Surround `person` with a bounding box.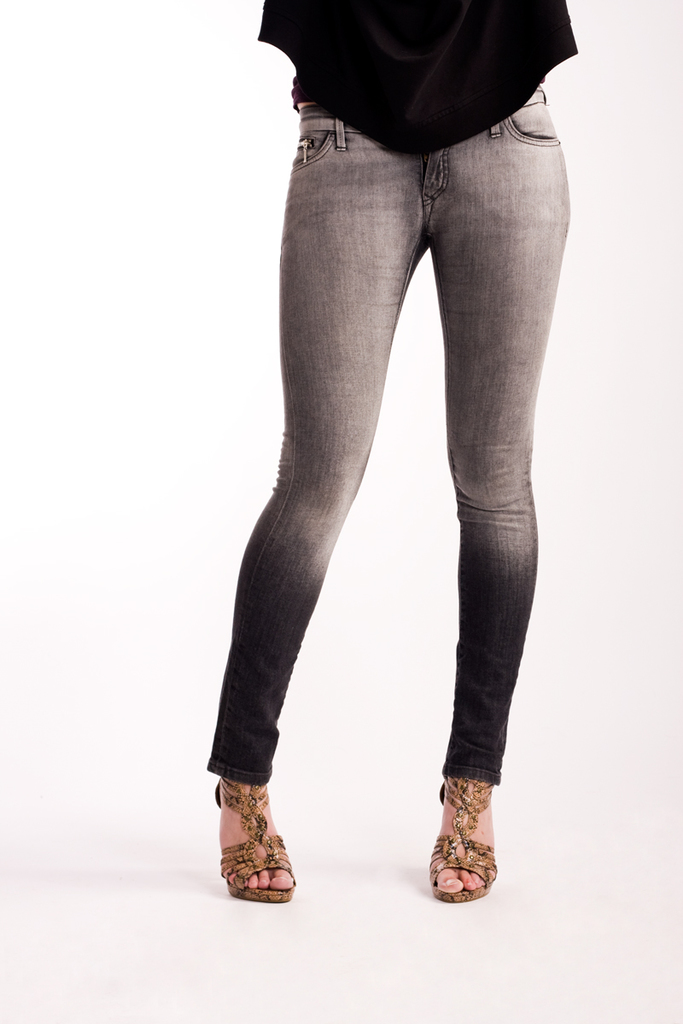
(x1=176, y1=0, x2=593, y2=915).
